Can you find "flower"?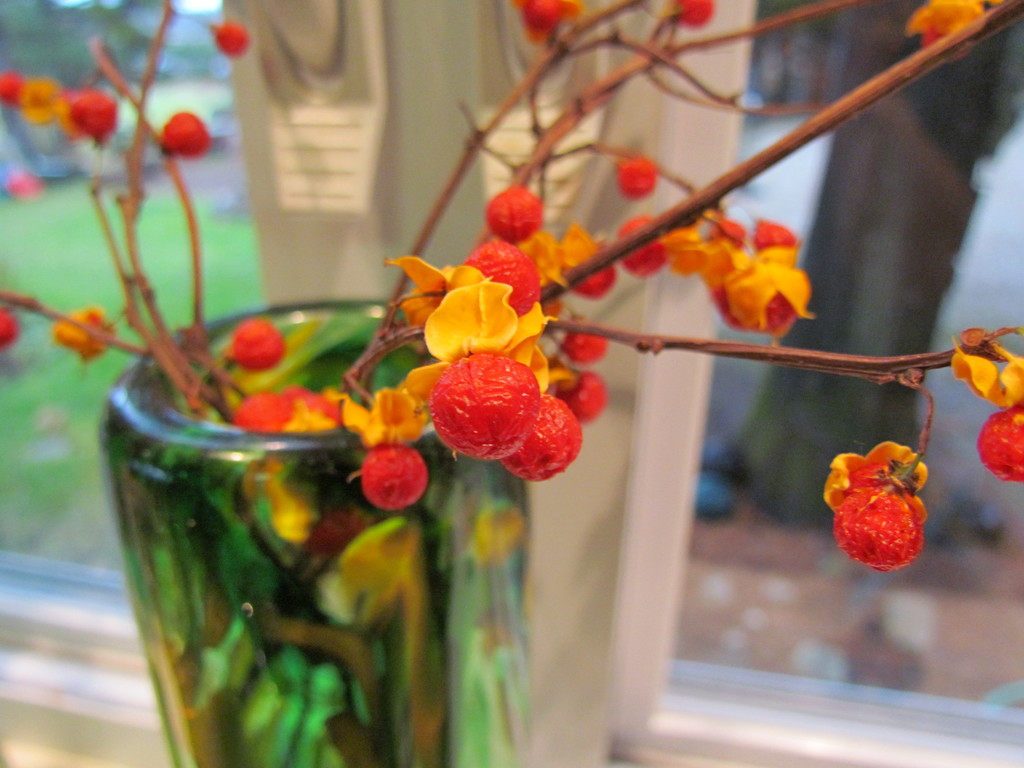
Yes, bounding box: detection(665, 0, 717, 29).
